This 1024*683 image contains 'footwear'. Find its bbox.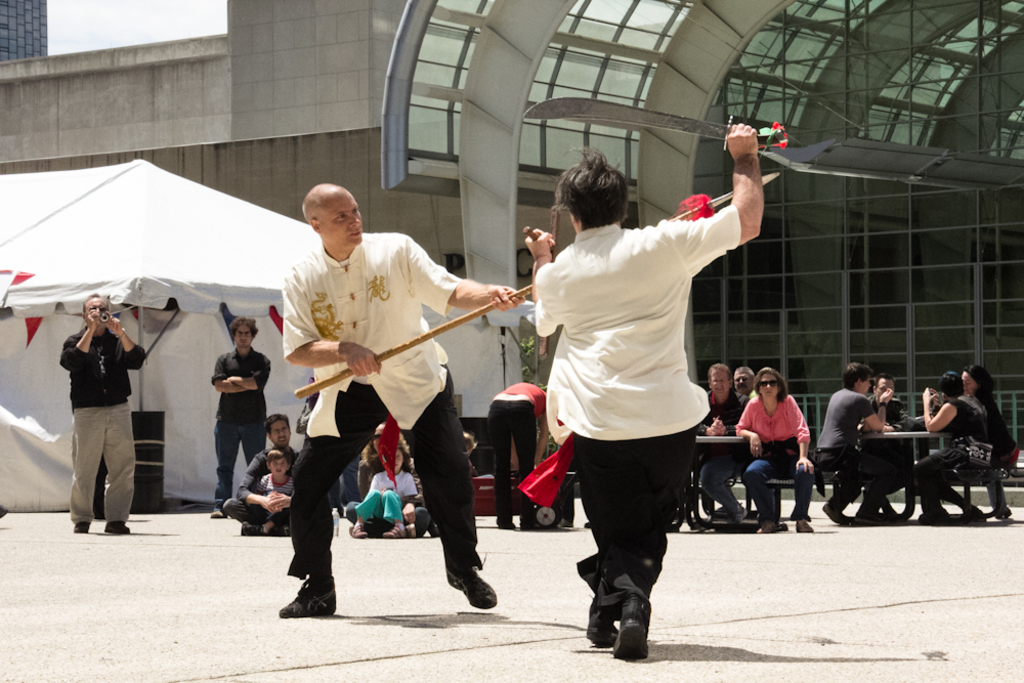
<box>440,562,505,610</box>.
